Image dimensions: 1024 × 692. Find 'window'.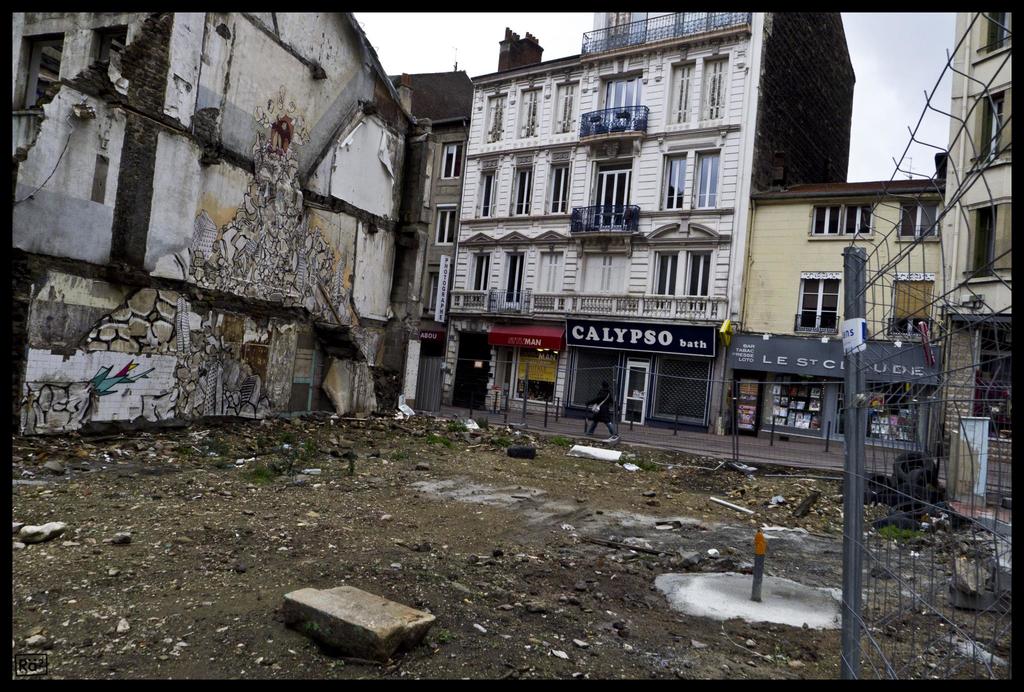
pyautogui.locateOnScreen(473, 254, 496, 297).
